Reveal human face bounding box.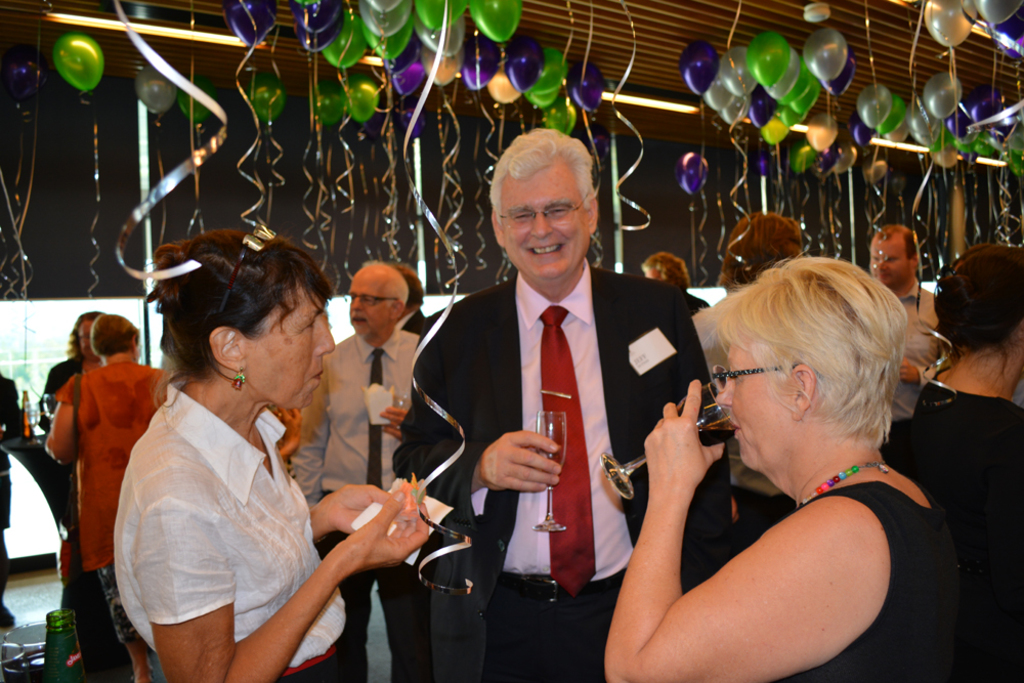
Revealed: <box>870,238,910,288</box>.
